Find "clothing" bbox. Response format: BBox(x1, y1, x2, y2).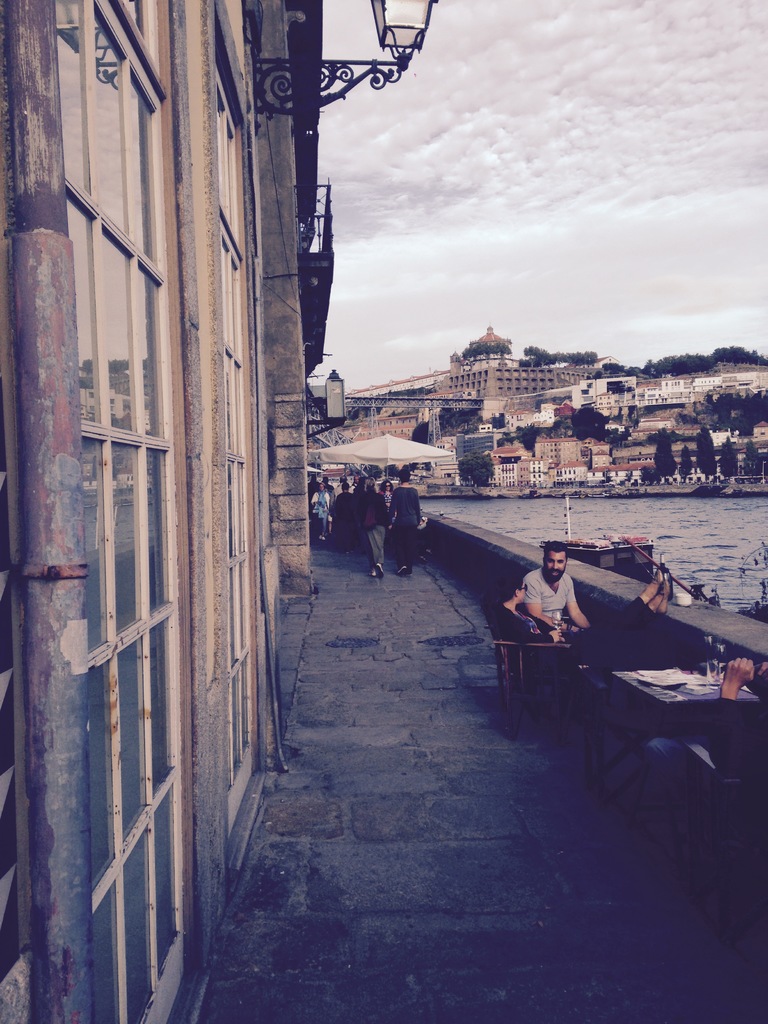
BBox(648, 691, 767, 818).
